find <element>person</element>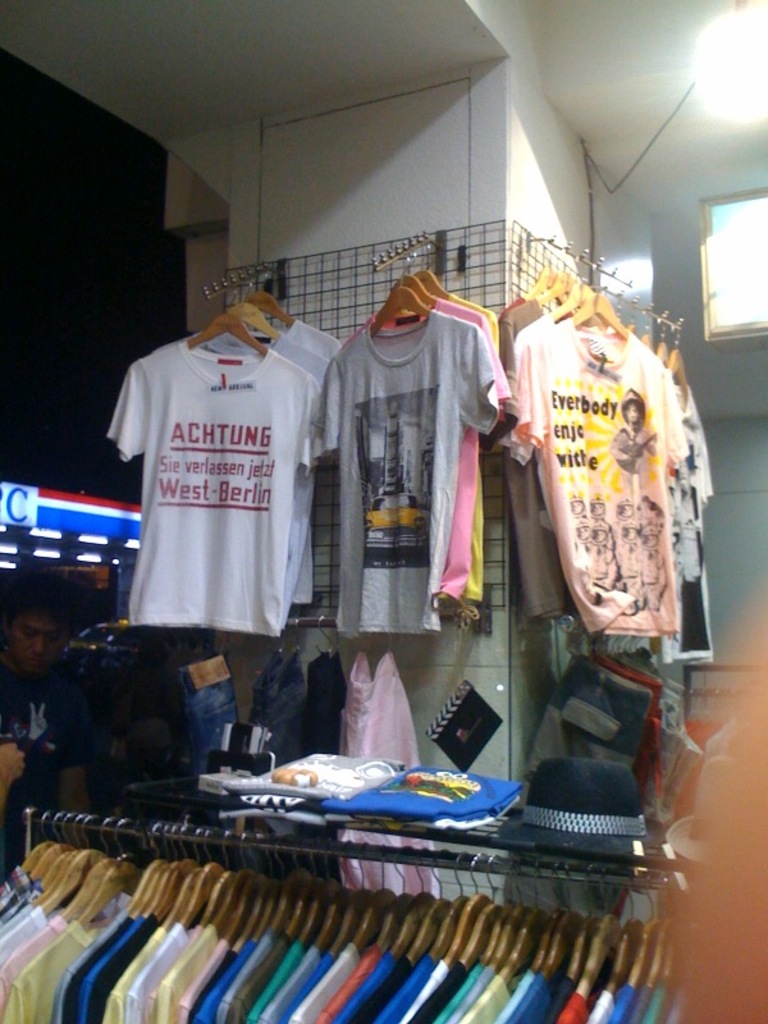
locate(0, 547, 109, 790)
